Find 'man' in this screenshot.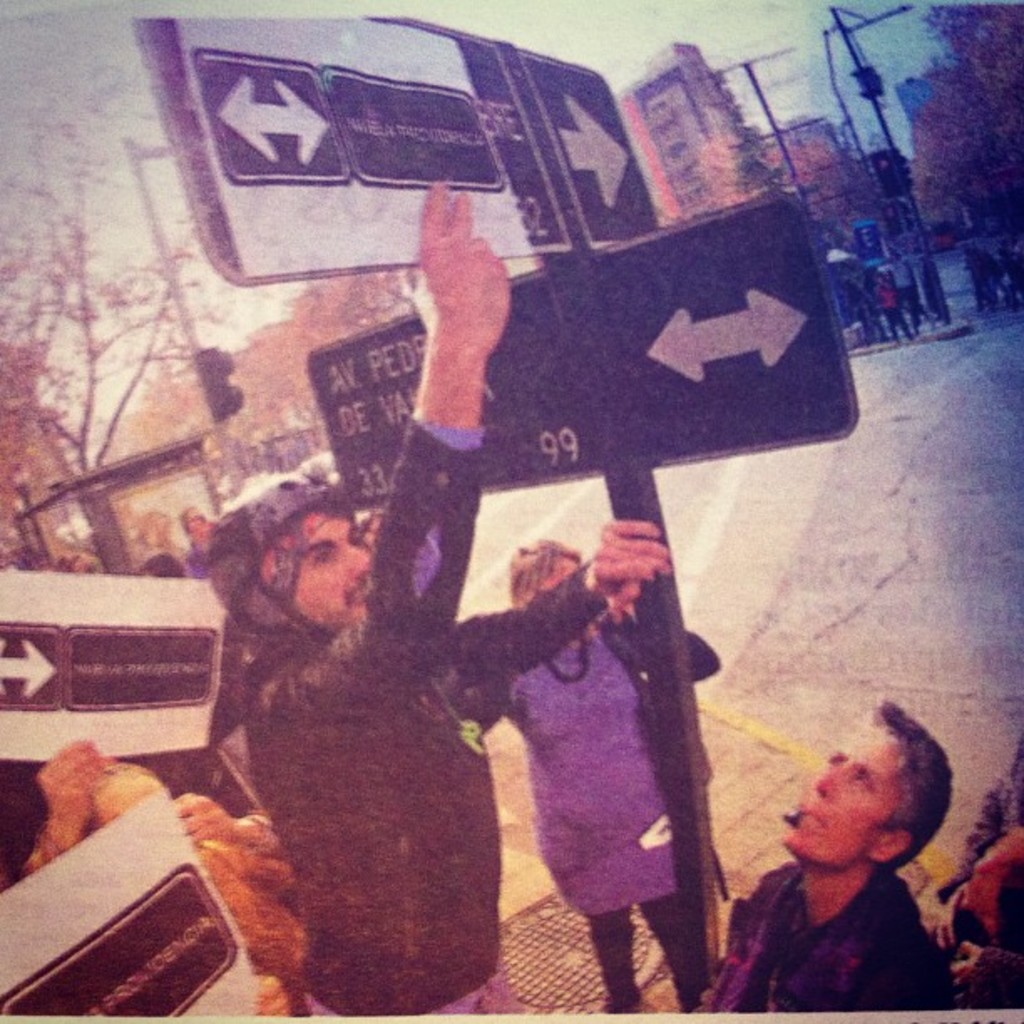
The bounding box for 'man' is locate(233, 177, 674, 1022).
